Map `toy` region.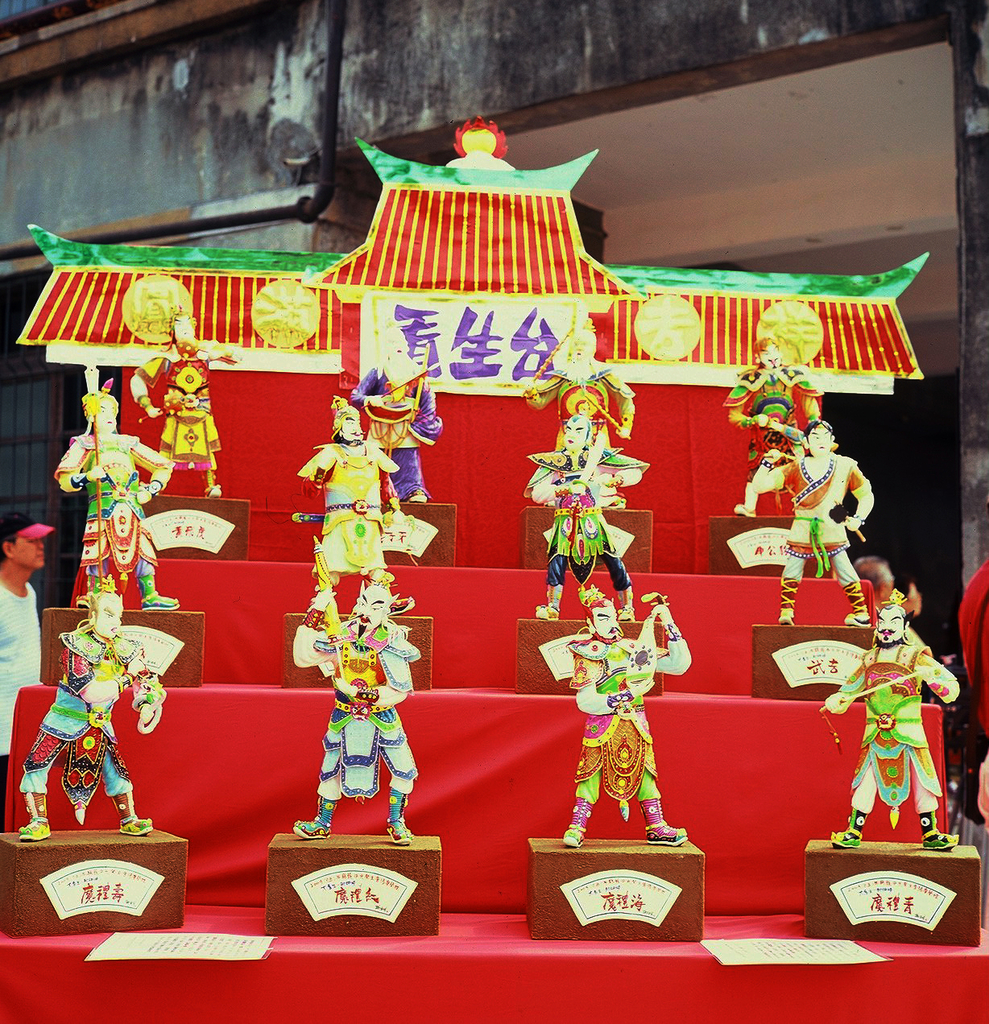
Mapped to (left=126, top=299, right=235, bottom=483).
